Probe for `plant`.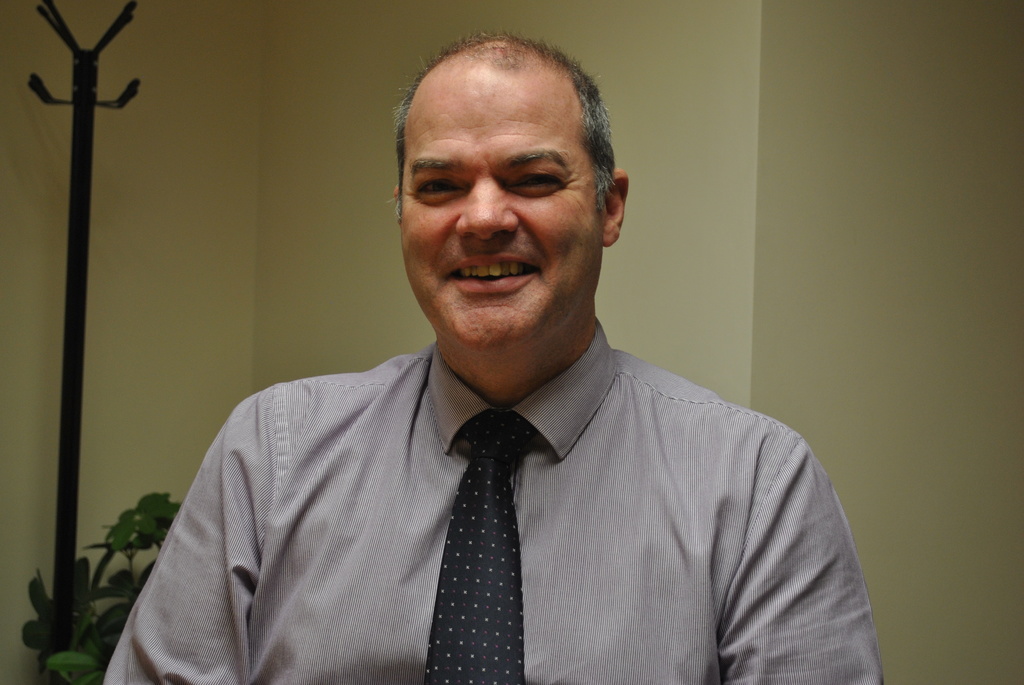
Probe result: rect(17, 482, 193, 684).
